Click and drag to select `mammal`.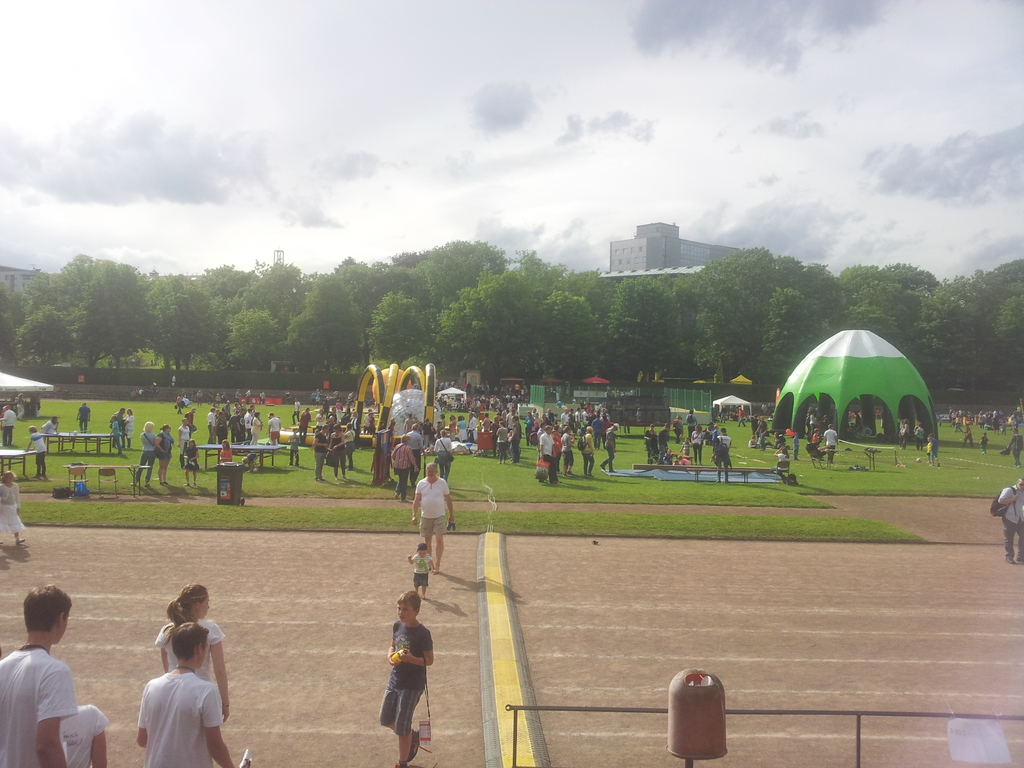
Selection: [134,620,237,767].
